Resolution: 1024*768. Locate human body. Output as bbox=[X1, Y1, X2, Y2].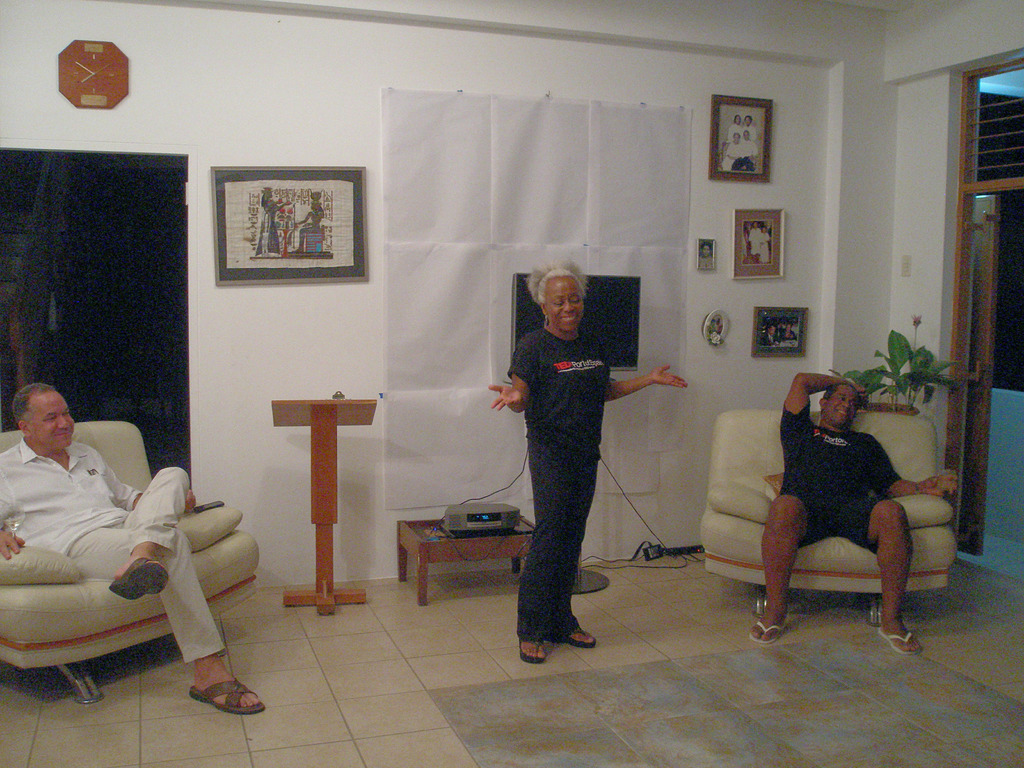
bbox=[0, 381, 264, 717].
